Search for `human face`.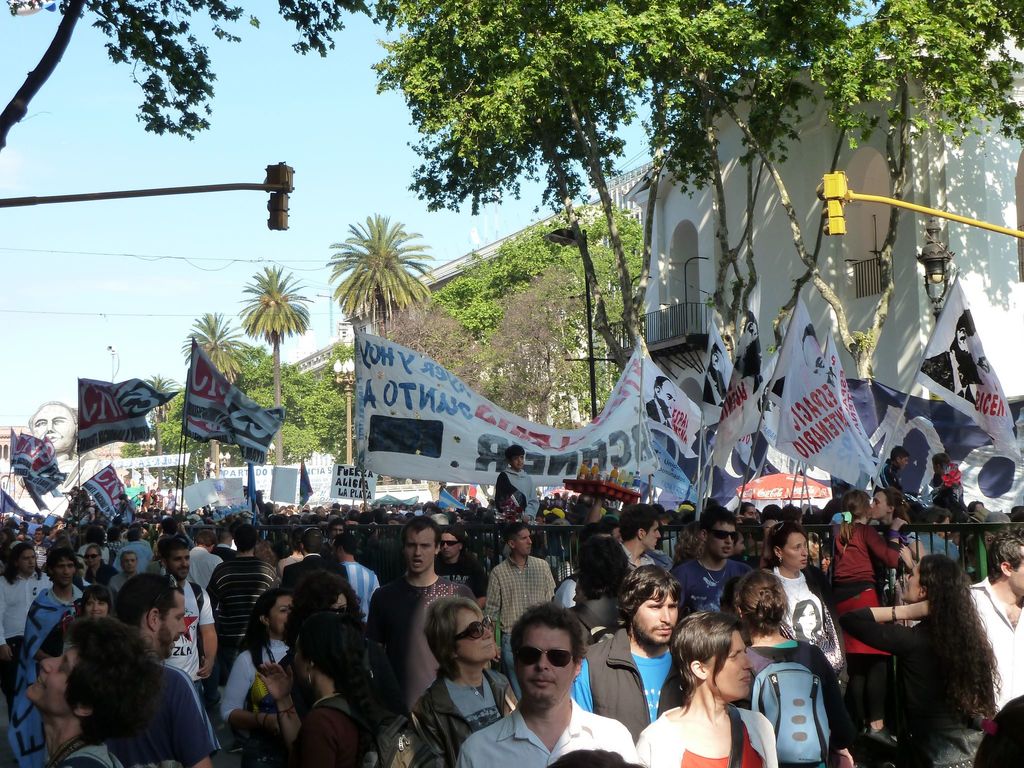
Found at detection(172, 553, 195, 575).
